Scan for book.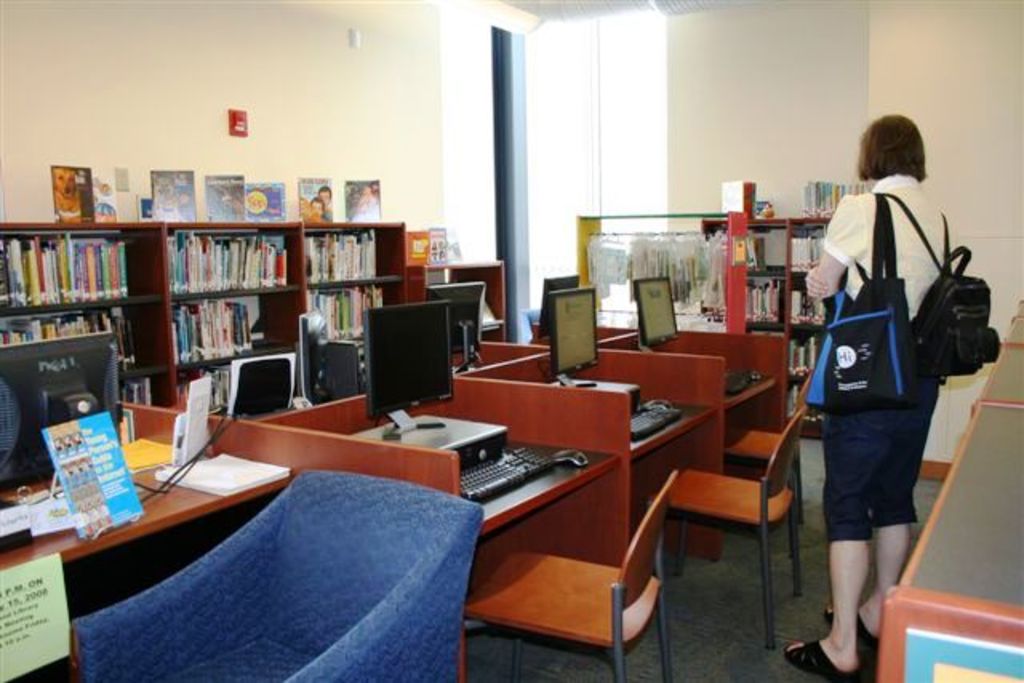
Scan result: region(430, 226, 446, 261).
